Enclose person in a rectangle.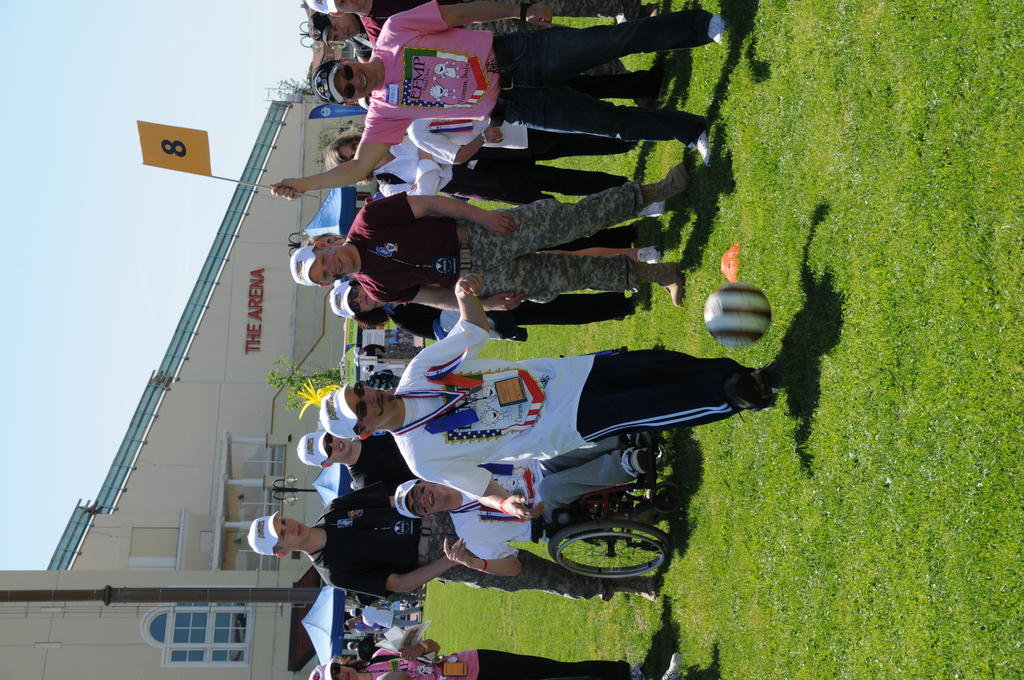
362:187:388:203.
